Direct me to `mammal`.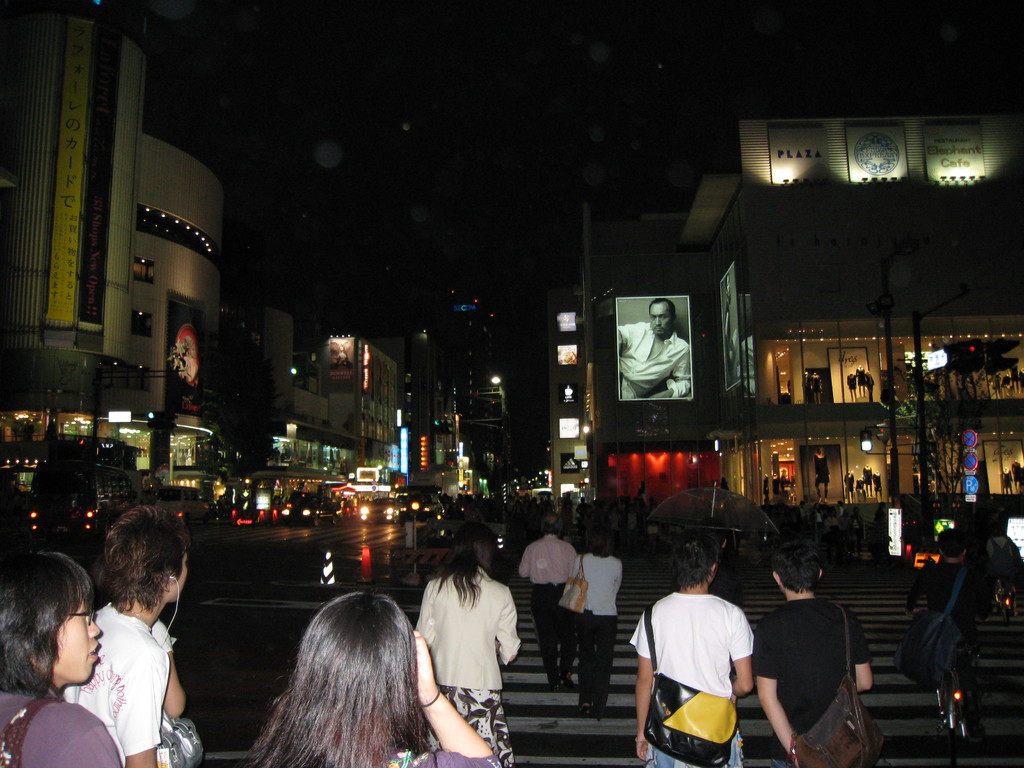
Direction: <box>751,534,865,763</box>.
